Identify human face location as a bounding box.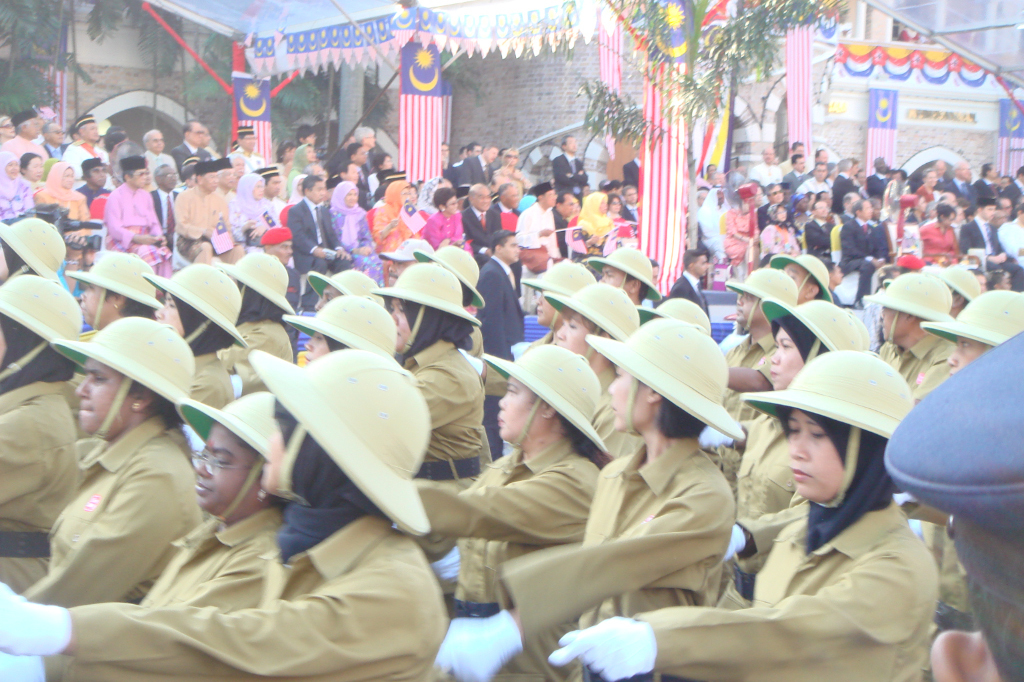
BBox(562, 137, 578, 151).
